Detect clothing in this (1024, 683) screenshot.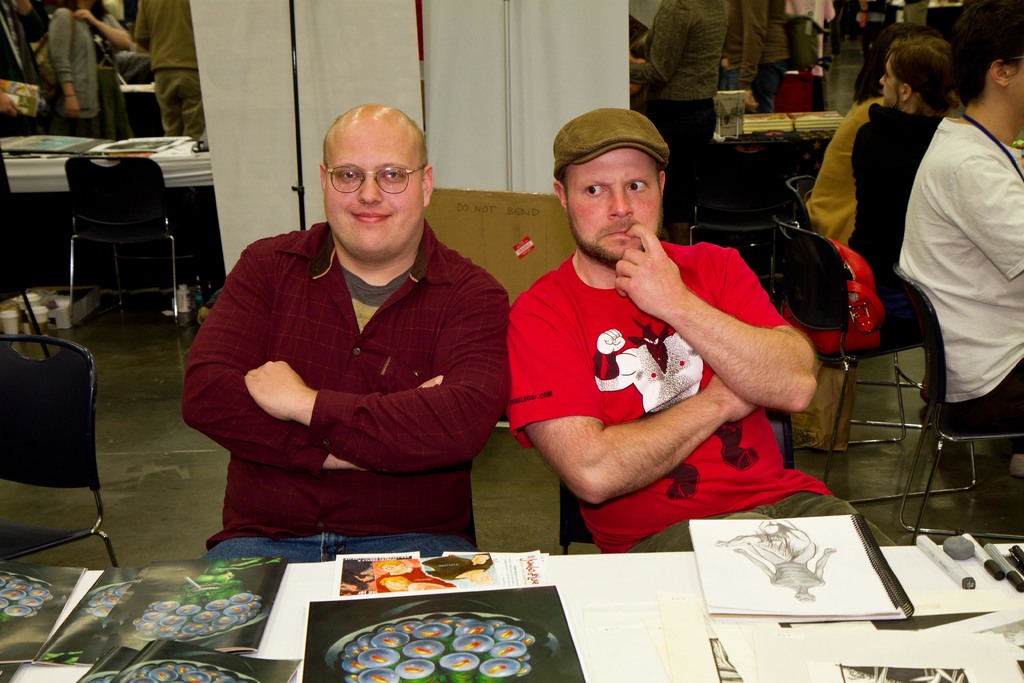
Detection: {"x1": 603, "y1": 0, "x2": 712, "y2": 197}.
